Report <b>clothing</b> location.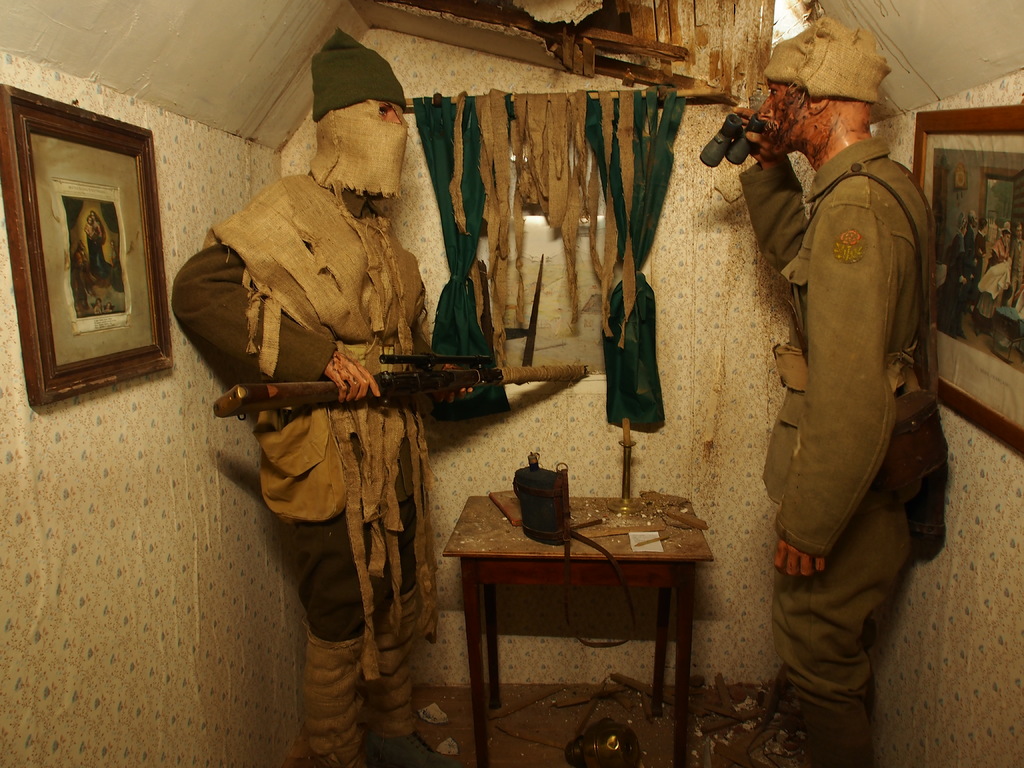
Report: (x1=175, y1=172, x2=424, y2=767).
